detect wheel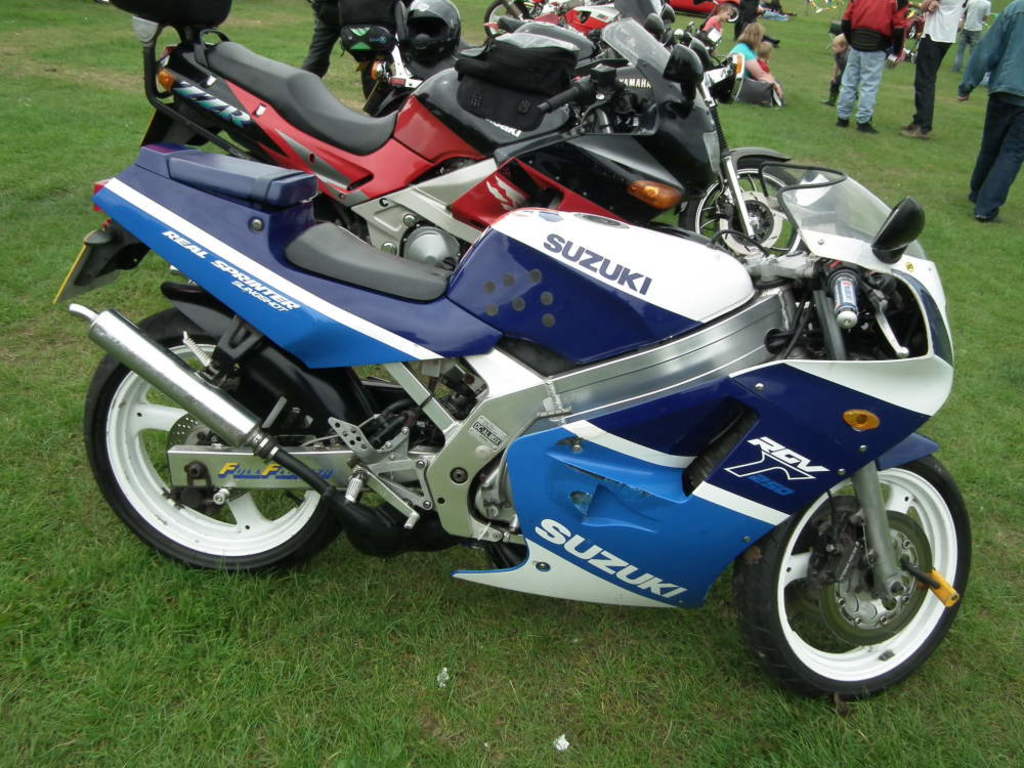
735/463/973/706
